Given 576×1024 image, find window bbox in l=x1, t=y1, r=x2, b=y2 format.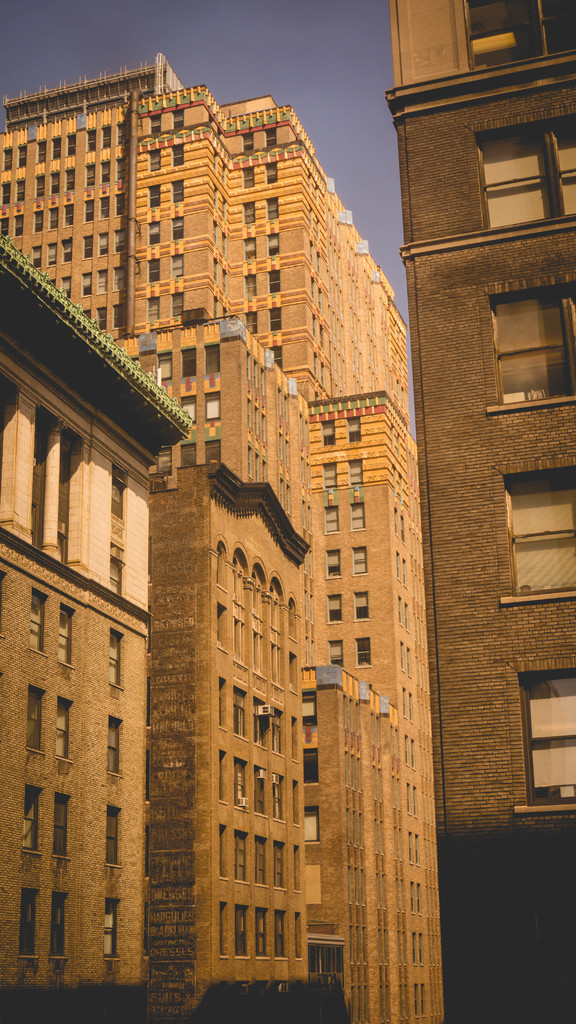
l=212, t=609, r=228, b=648.
